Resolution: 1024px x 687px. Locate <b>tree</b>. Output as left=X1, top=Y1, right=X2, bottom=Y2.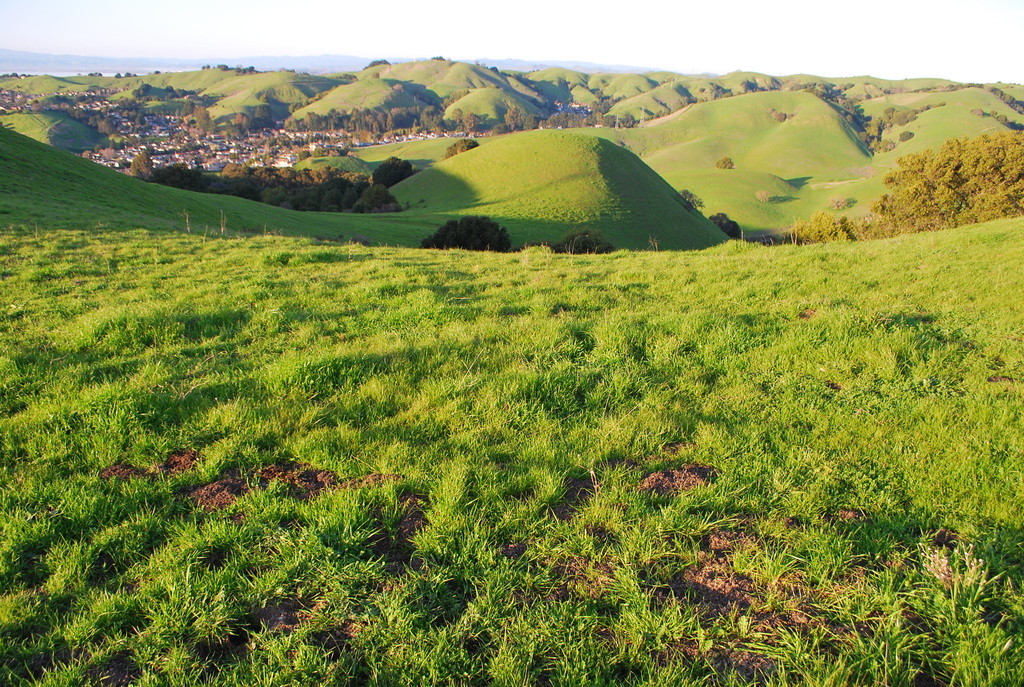
left=710, top=214, right=739, bottom=244.
